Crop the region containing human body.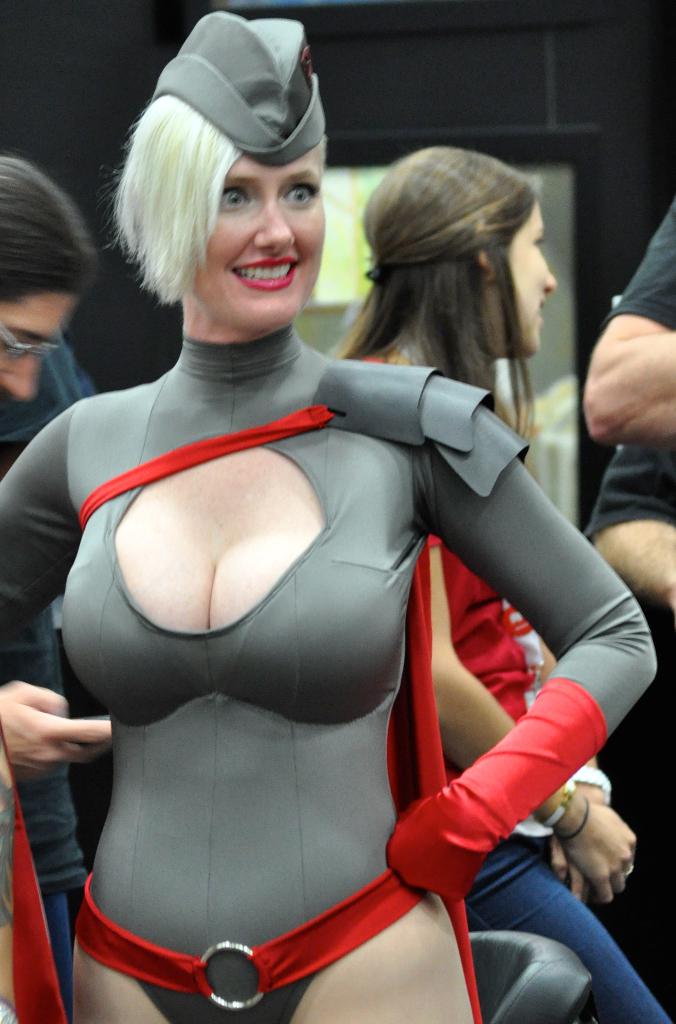
Crop region: left=328, top=139, right=675, bottom=1023.
